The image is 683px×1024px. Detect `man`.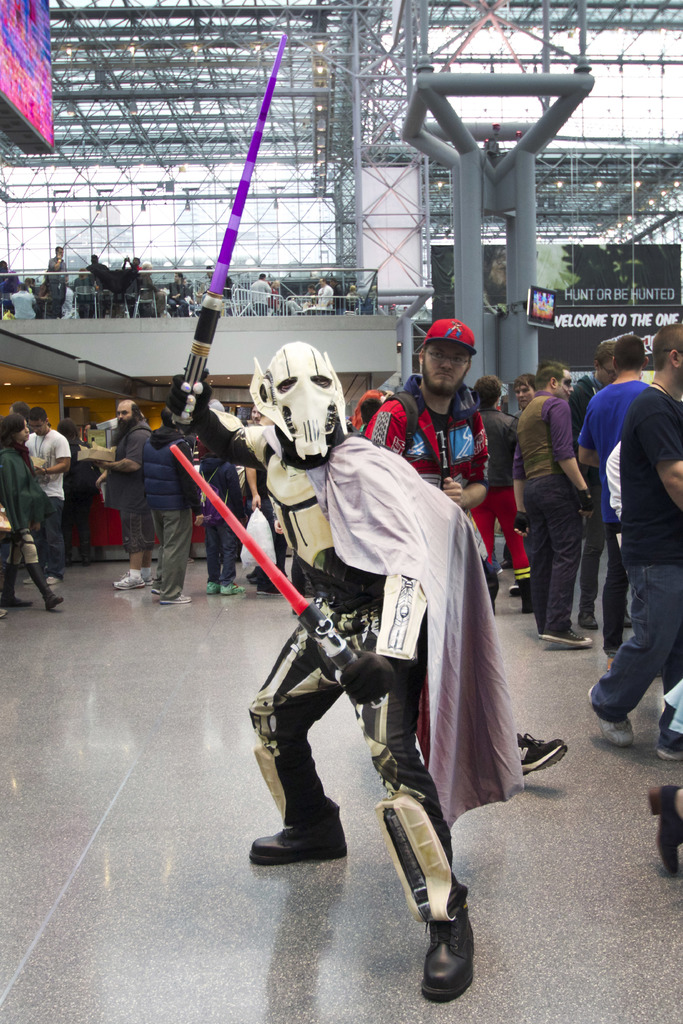
Detection: [318,278,333,307].
